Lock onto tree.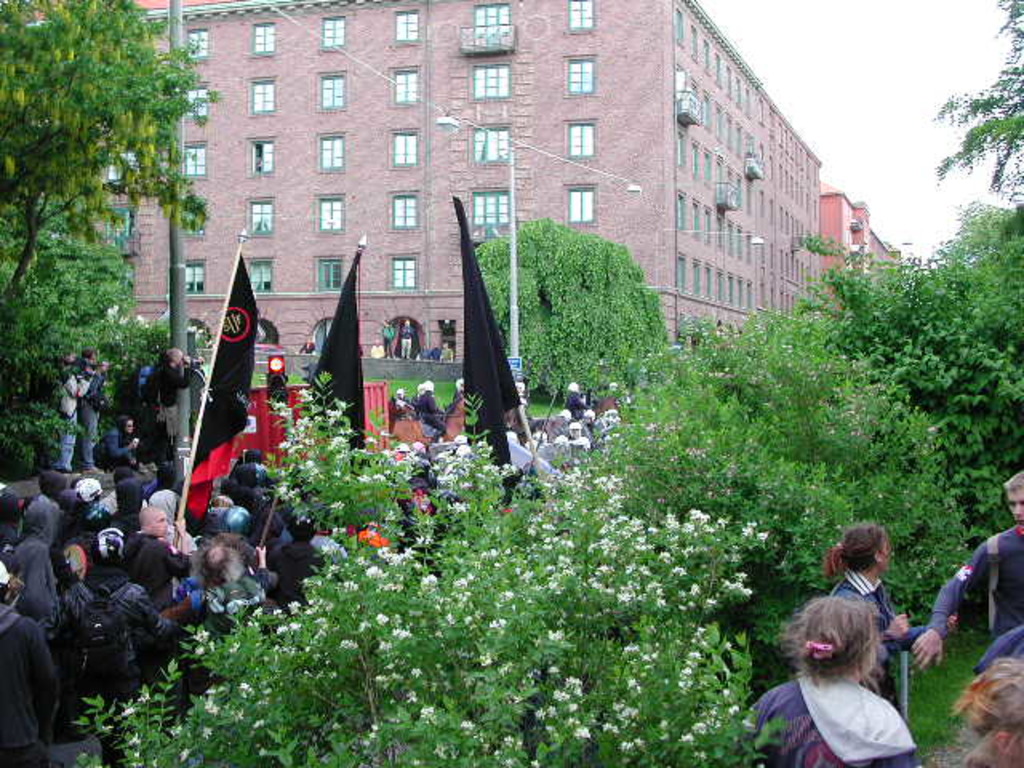
Locked: box=[787, 227, 1022, 490].
